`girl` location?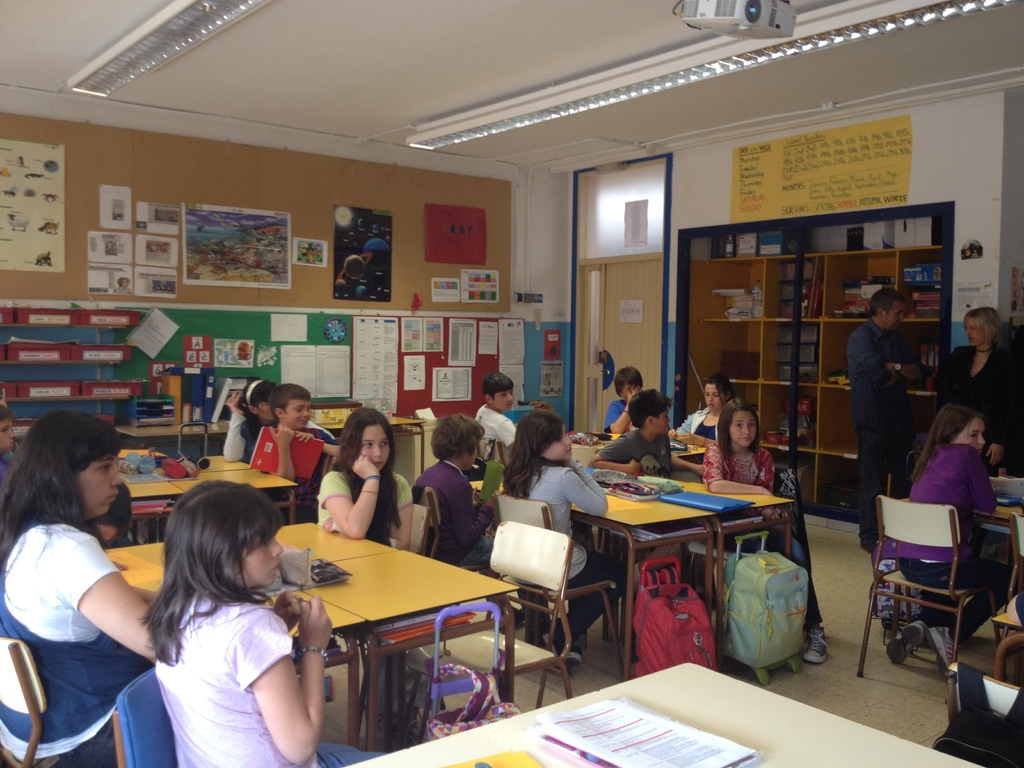
bbox=(134, 479, 388, 767)
